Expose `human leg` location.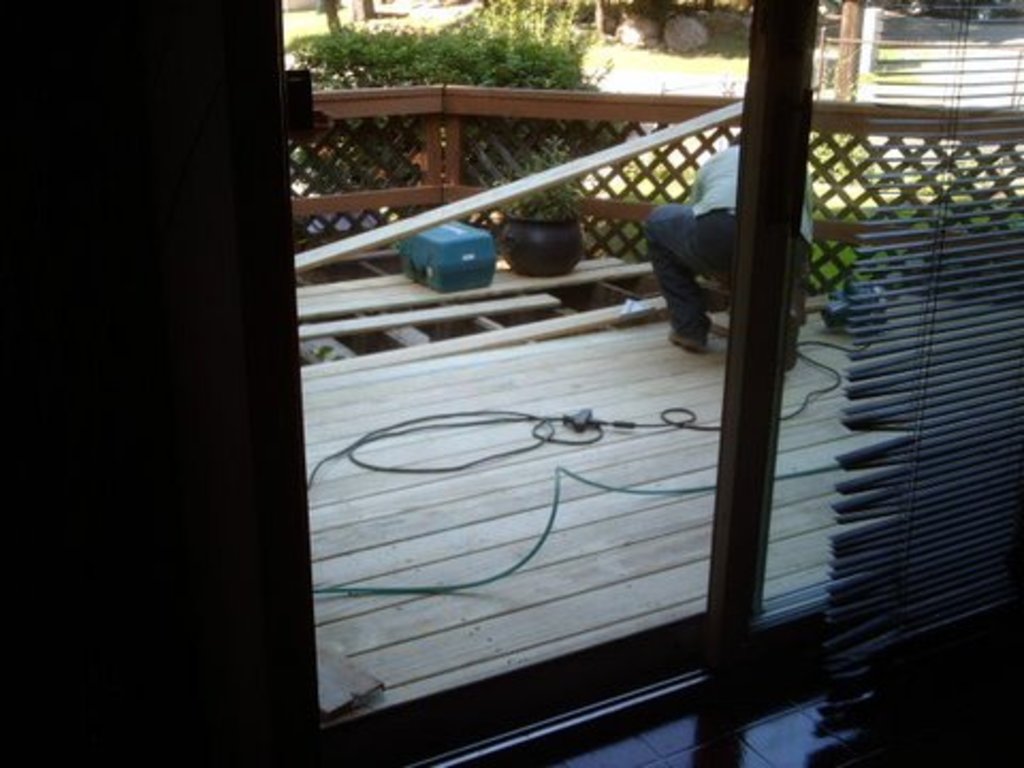
Exposed at detection(651, 209, 721, 350).
